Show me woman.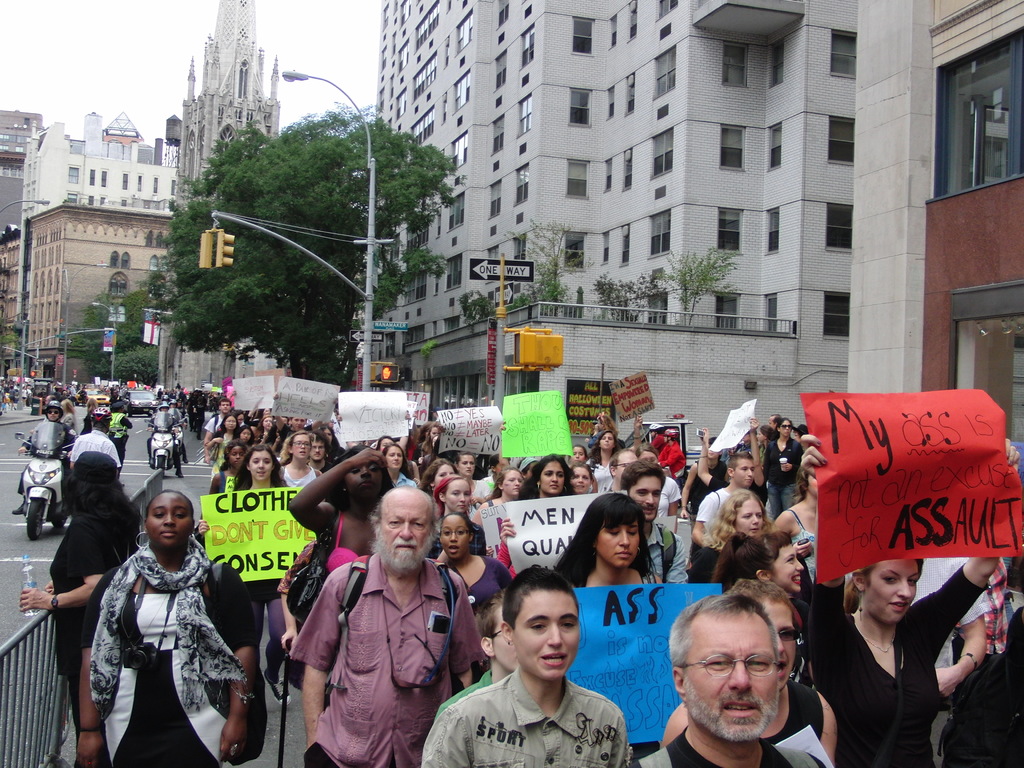
woman is here: [284, 440, 403, 581].
